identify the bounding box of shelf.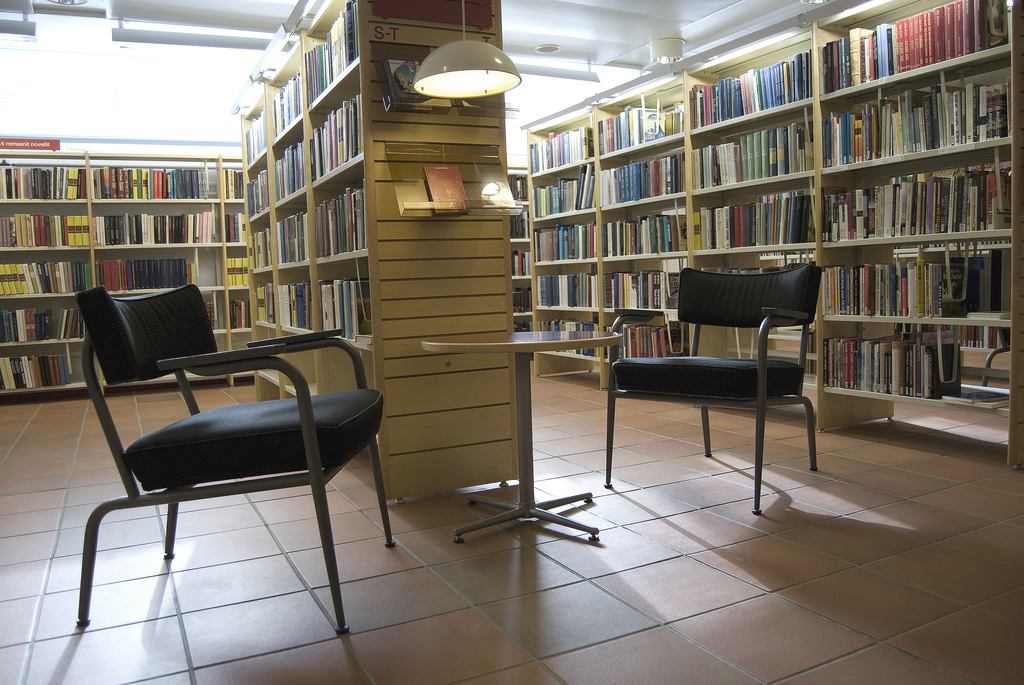
rect(603, 151, 692, 205).
